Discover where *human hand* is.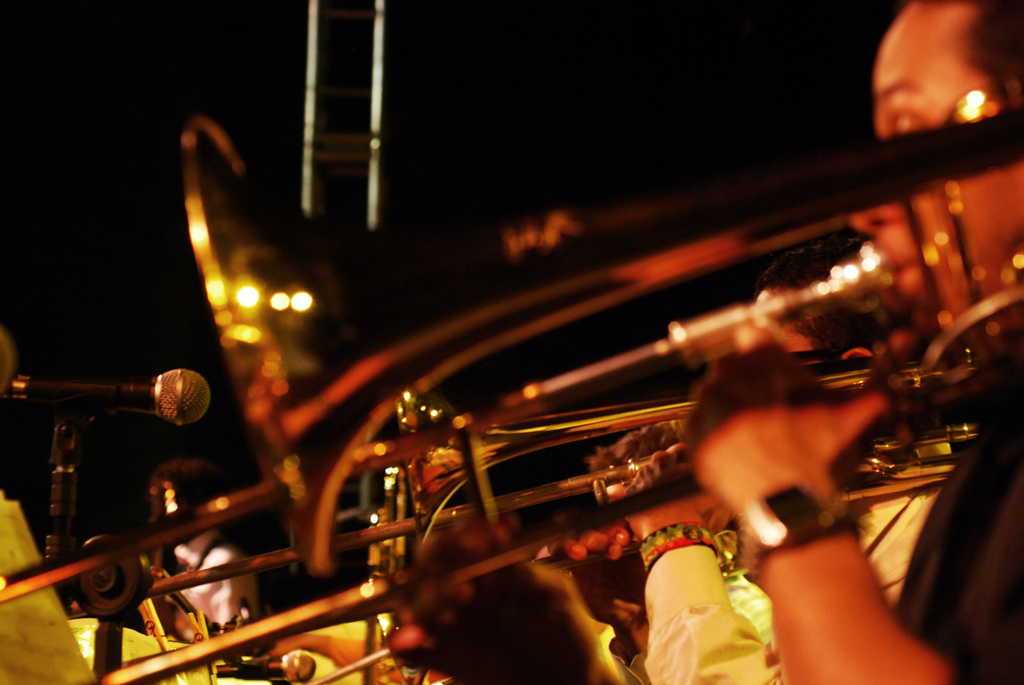
Discovered at [864,10,1010,154].
